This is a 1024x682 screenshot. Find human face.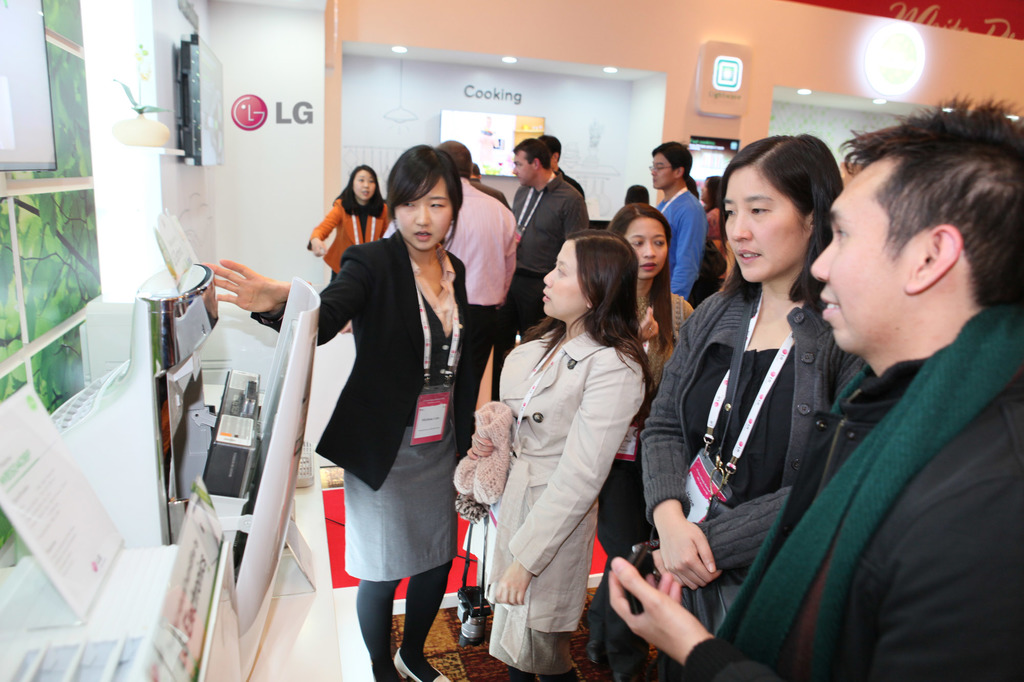
Bounding box: (351, 169, 378, 203).
